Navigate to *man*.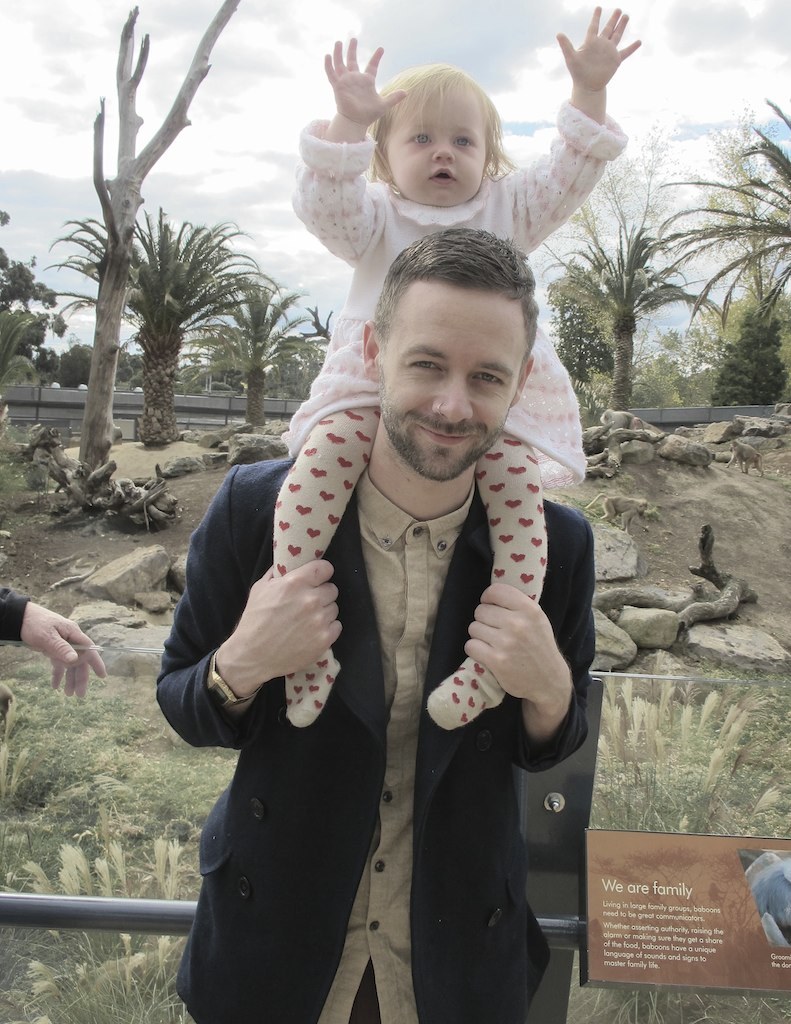
Navigation target: locate(144, 236, 613, 1023).
